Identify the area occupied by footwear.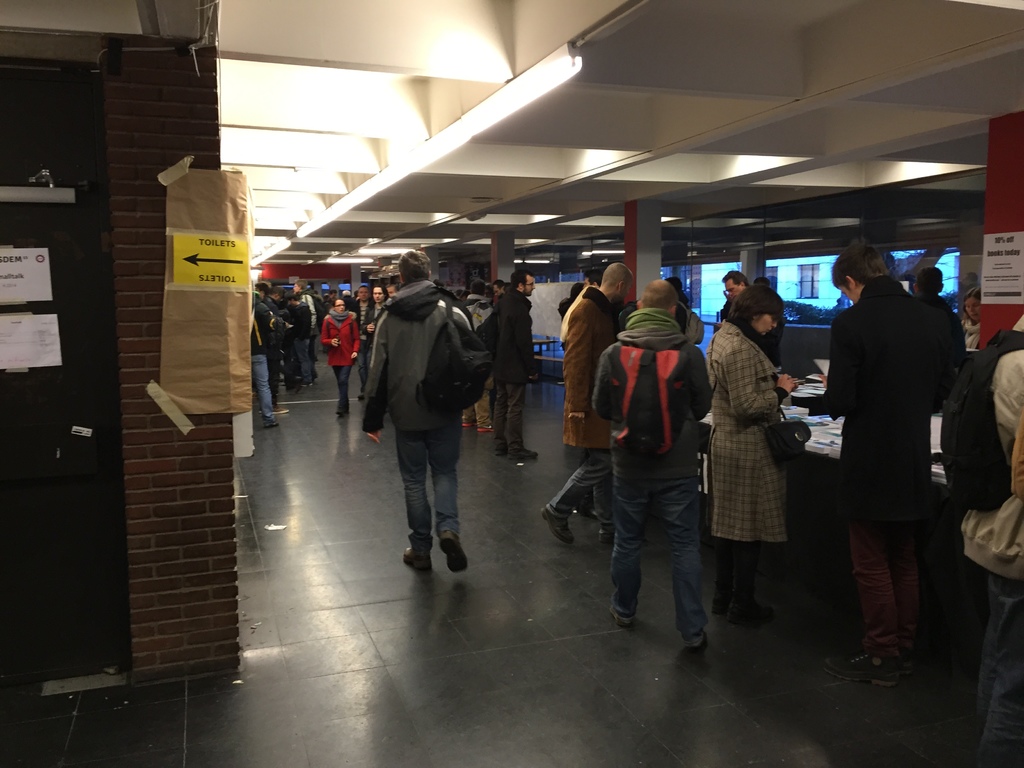
Area: bbox=[821, 653, 895, 688].
